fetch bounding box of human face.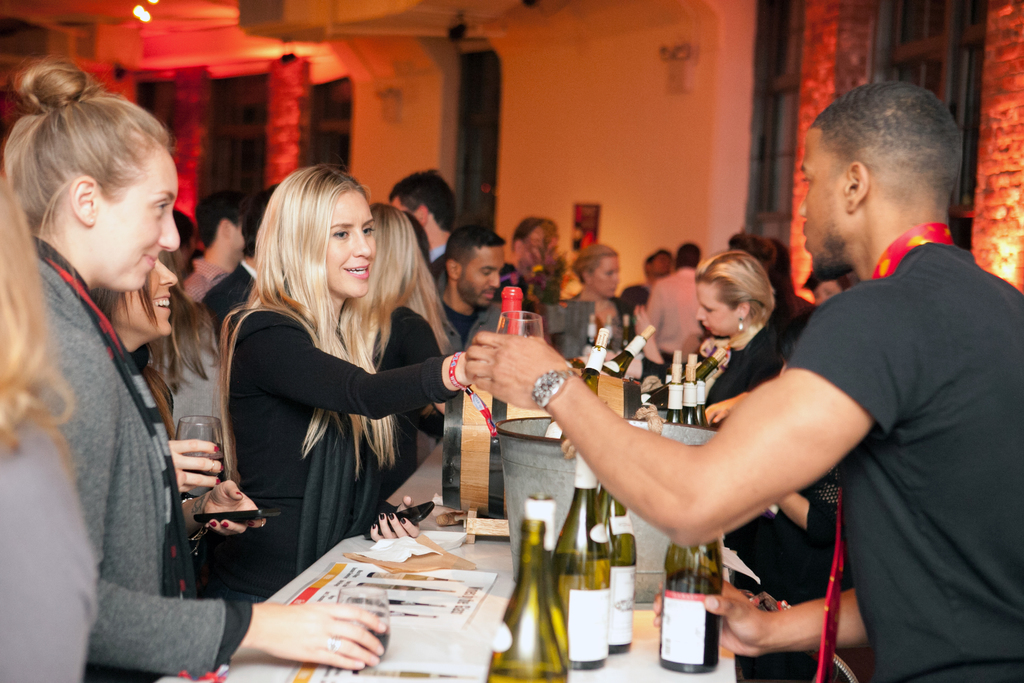
Bbox: [118,256,173,333].
